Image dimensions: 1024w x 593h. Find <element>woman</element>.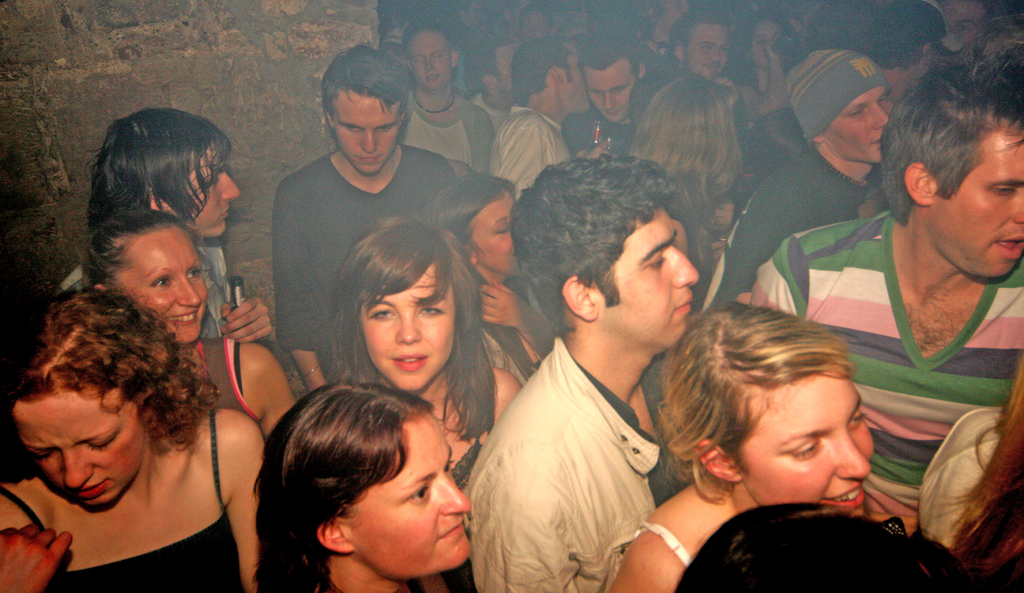
[622,278,932,582].
